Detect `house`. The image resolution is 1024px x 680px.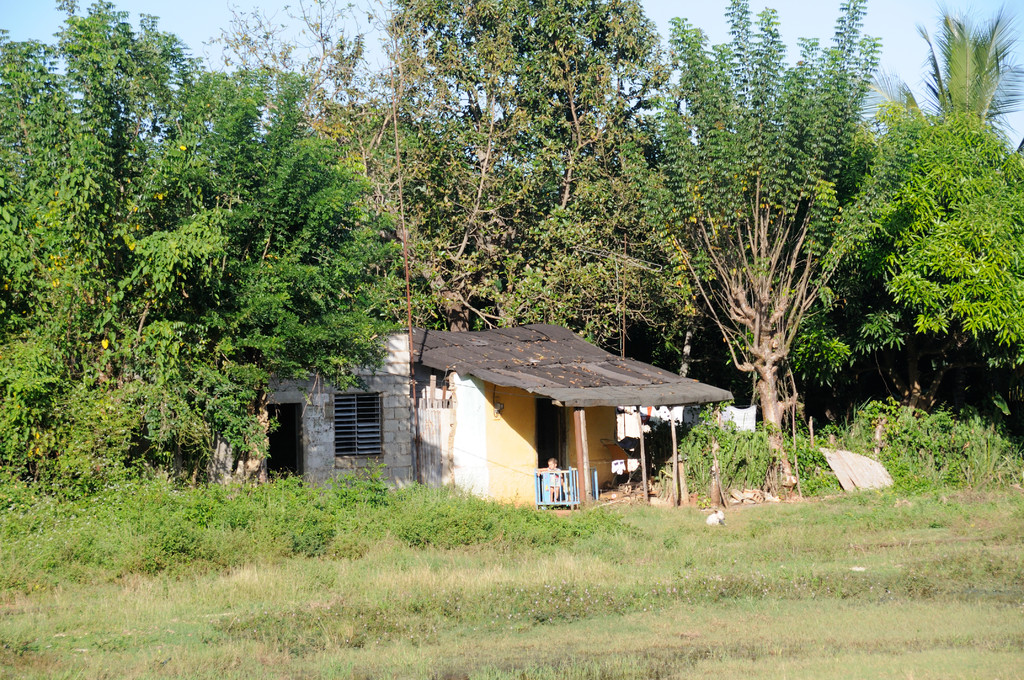
284, 303, 720, 521.
